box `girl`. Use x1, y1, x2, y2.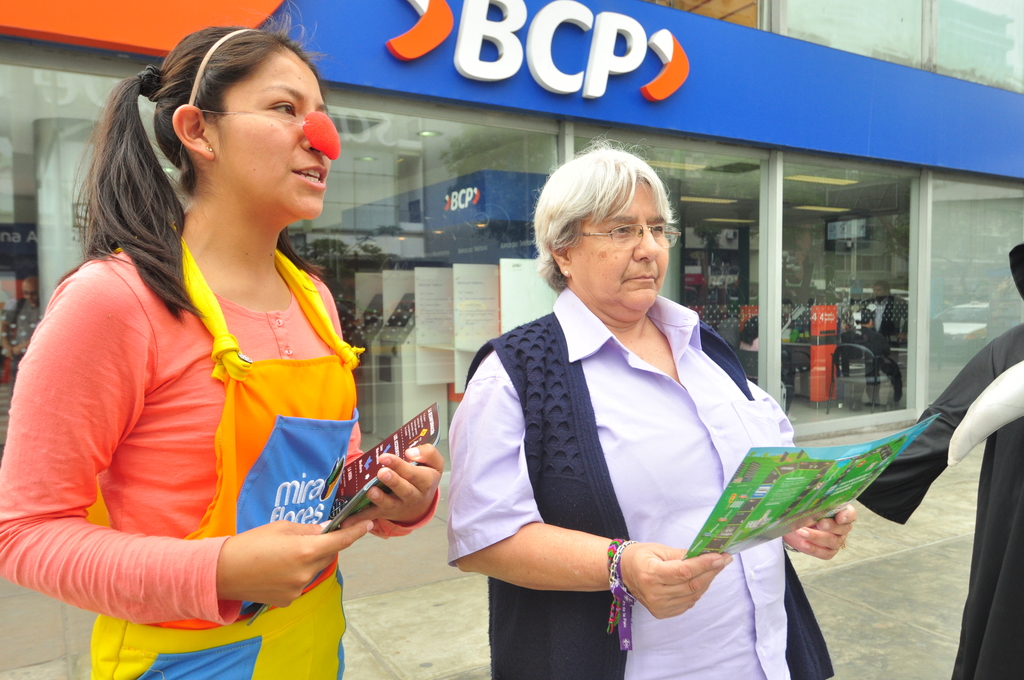
2, 29, 447, 679.
